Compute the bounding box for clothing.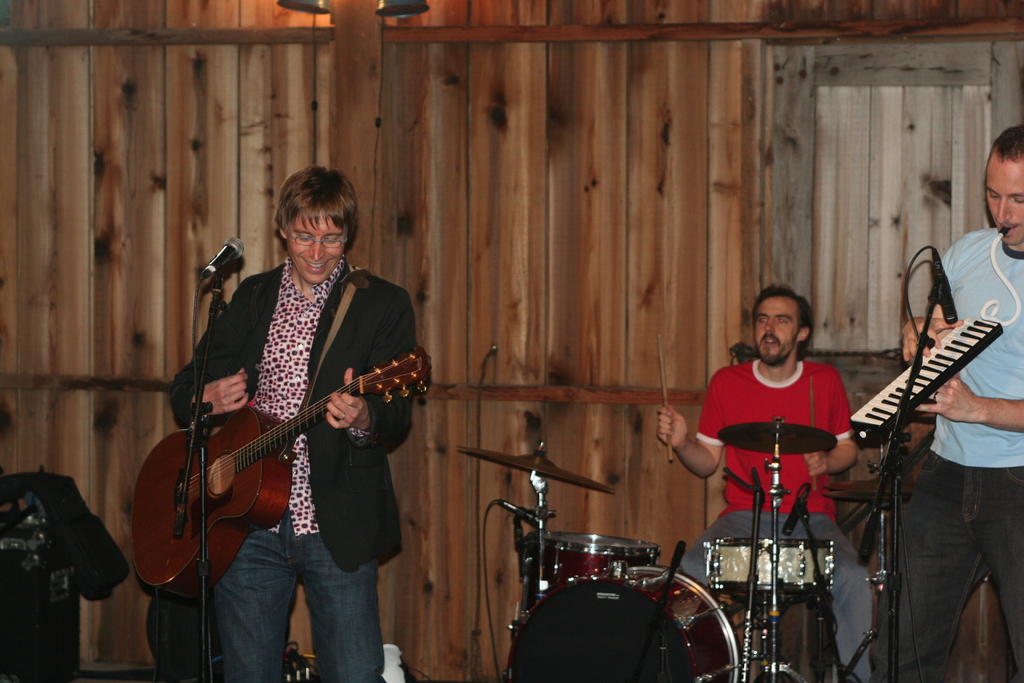
box=[679, 364, 872, 682].
